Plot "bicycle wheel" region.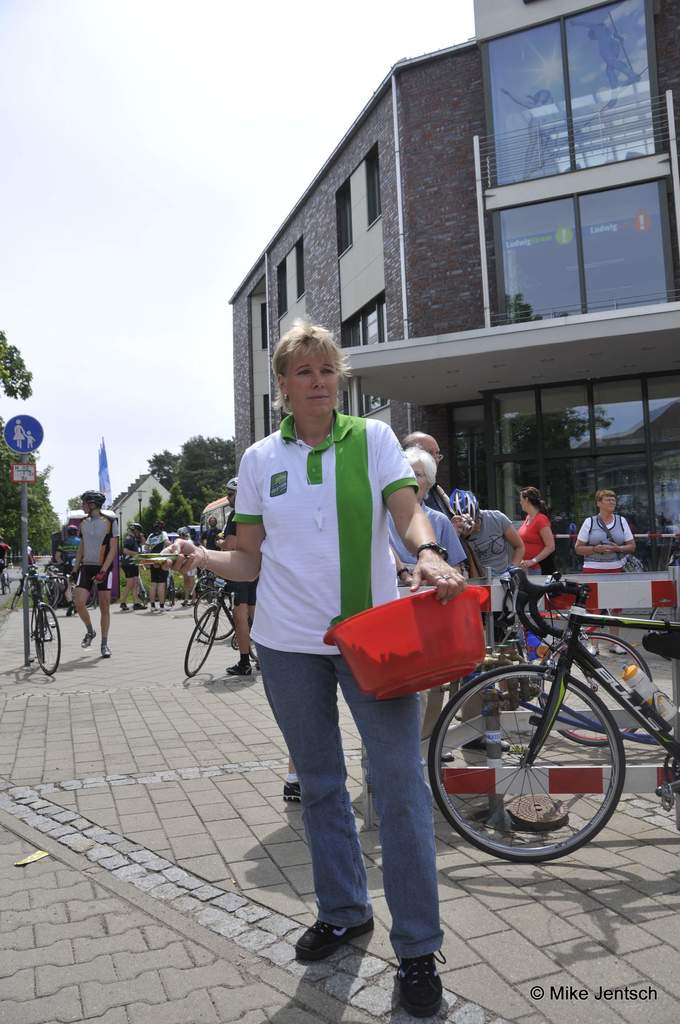
Plotted at 35,605,62,678.
